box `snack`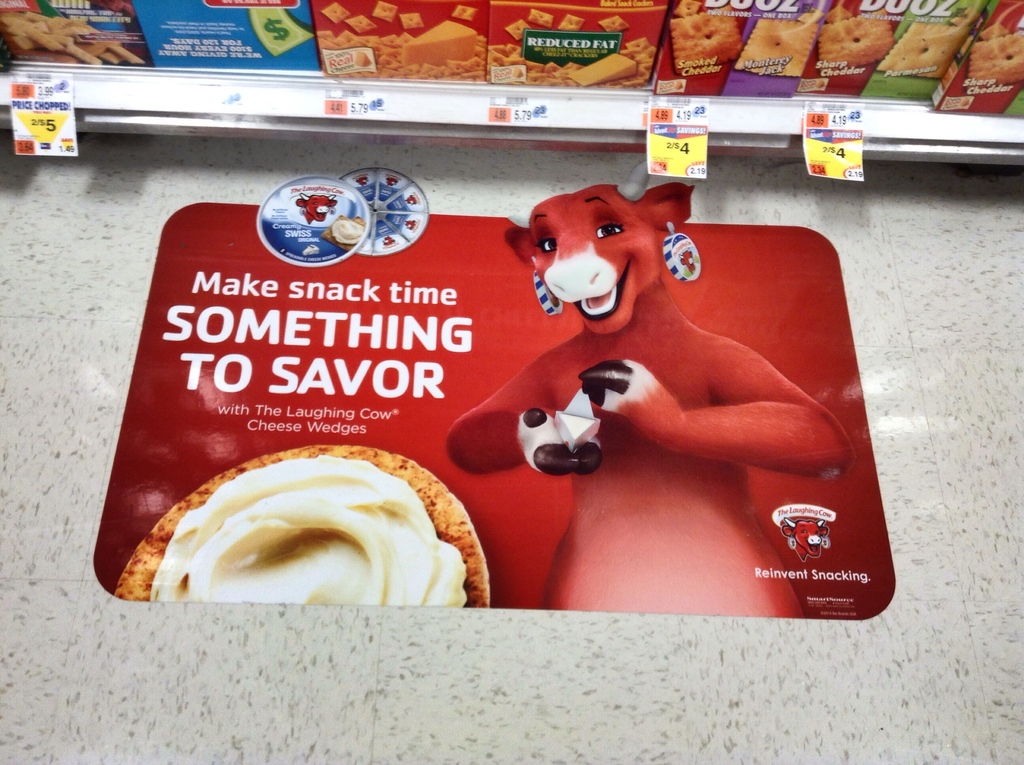
374, 3, 398, 20
